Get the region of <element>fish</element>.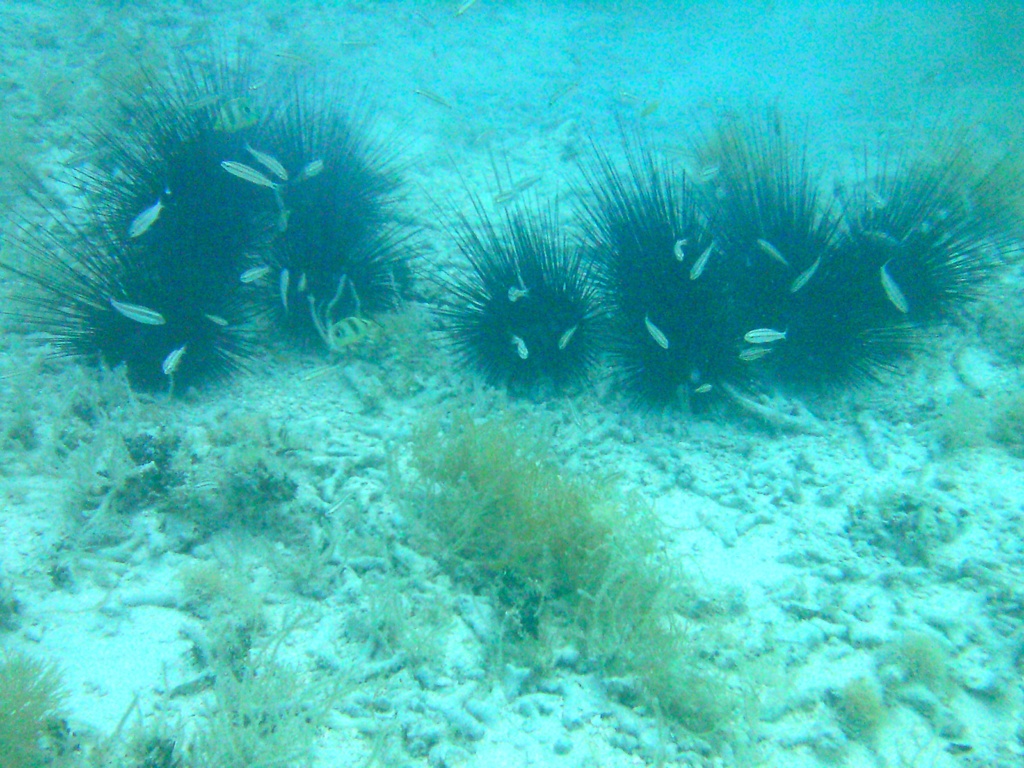
493,188,518,209.
